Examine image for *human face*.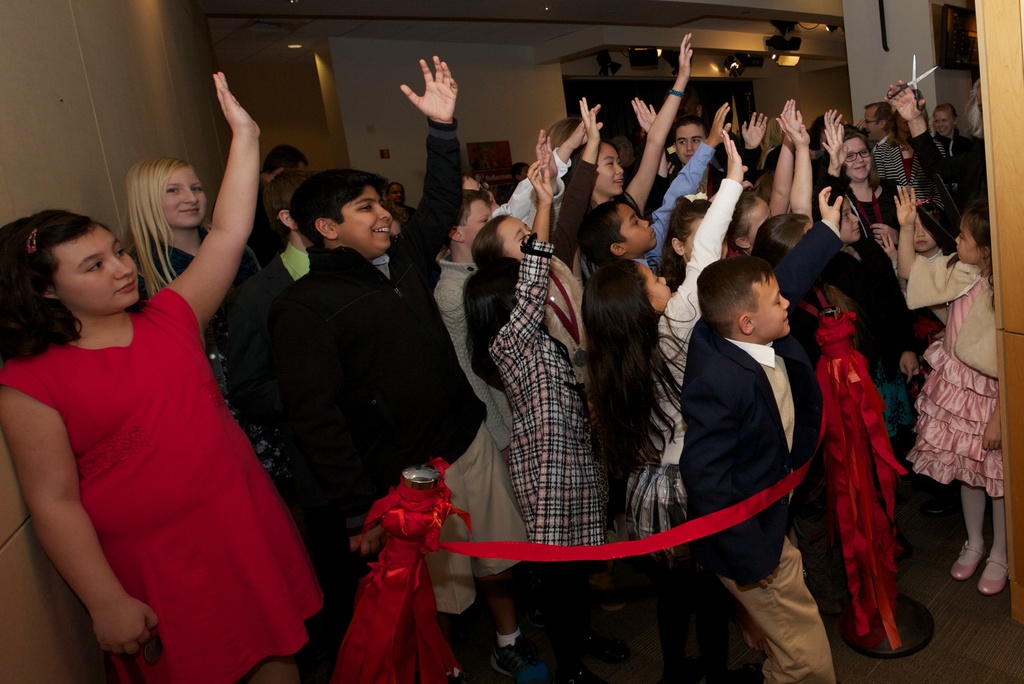
Examination result: {"left": 465, "top": 200, "right": 493, "bottom": 245}.
